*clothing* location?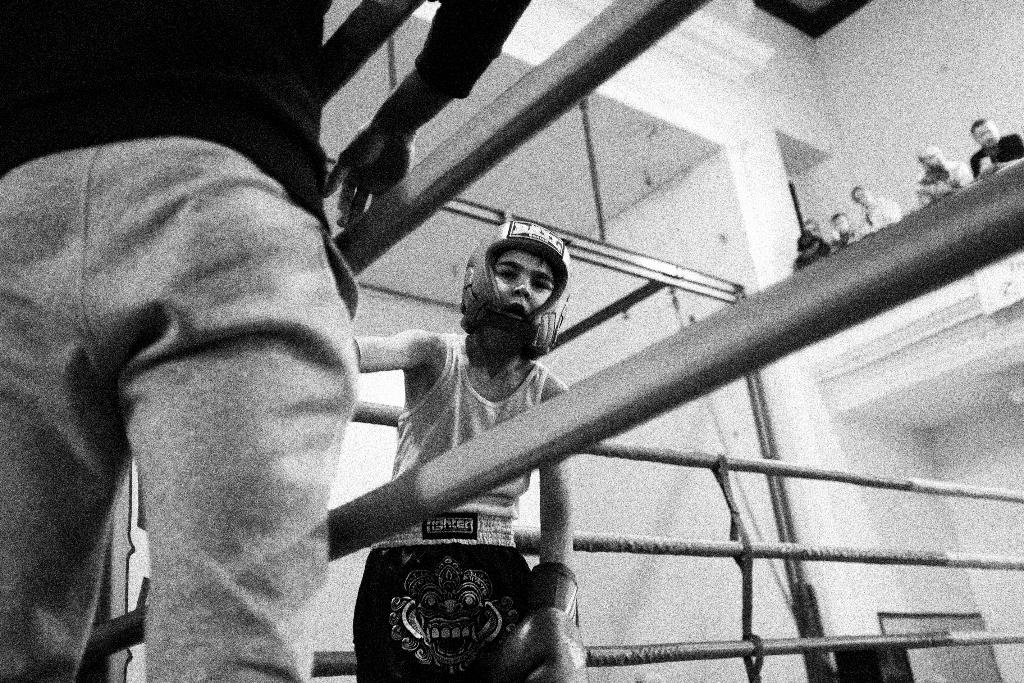
909, 158, 981, 204
